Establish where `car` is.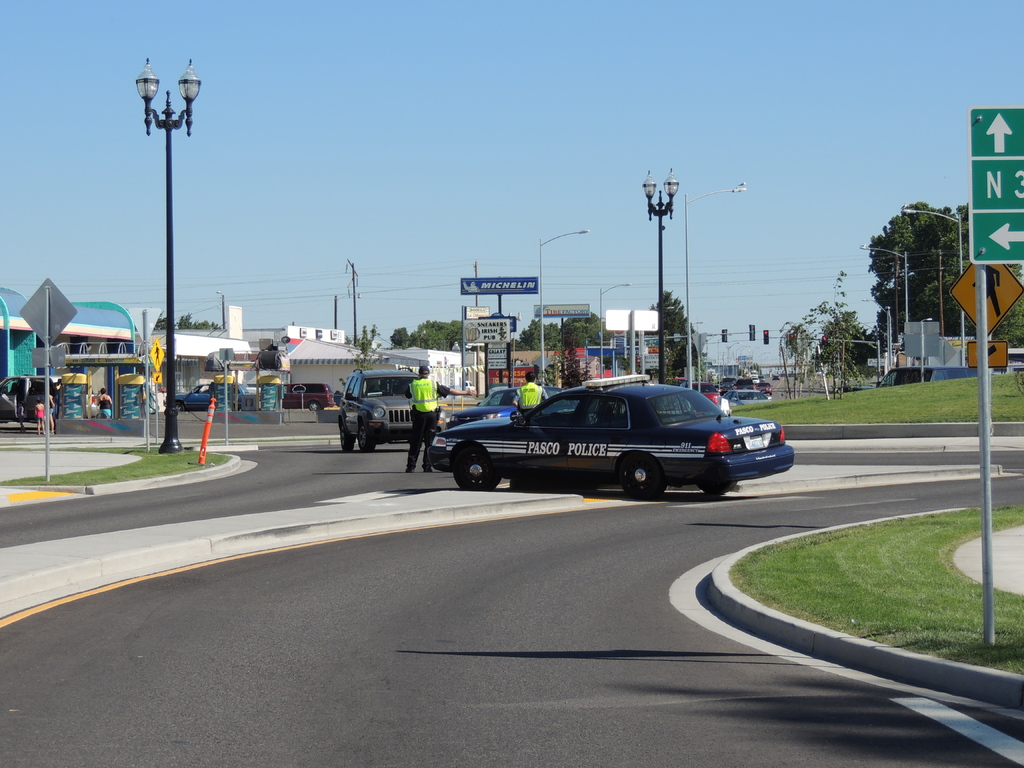
Established at pyautogui.locateOnScreen(278, 381, 330, 406).
